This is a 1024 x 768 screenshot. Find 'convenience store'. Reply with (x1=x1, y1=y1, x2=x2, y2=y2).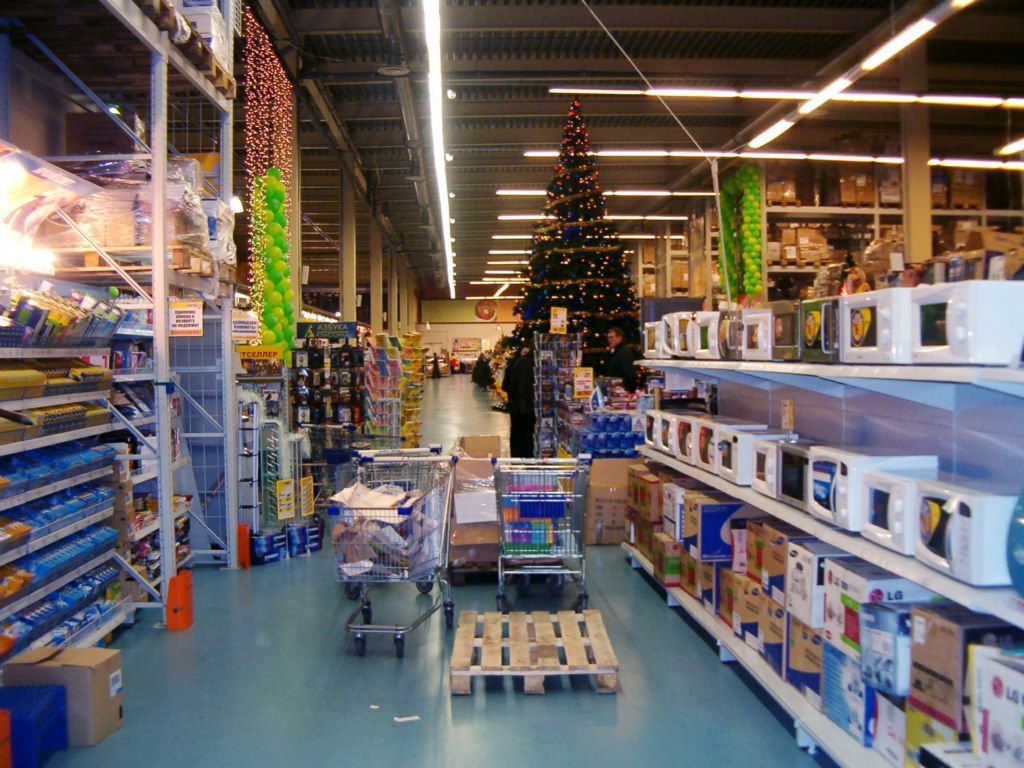
(x1=0, y1=0, x2=1023, y2=767).
